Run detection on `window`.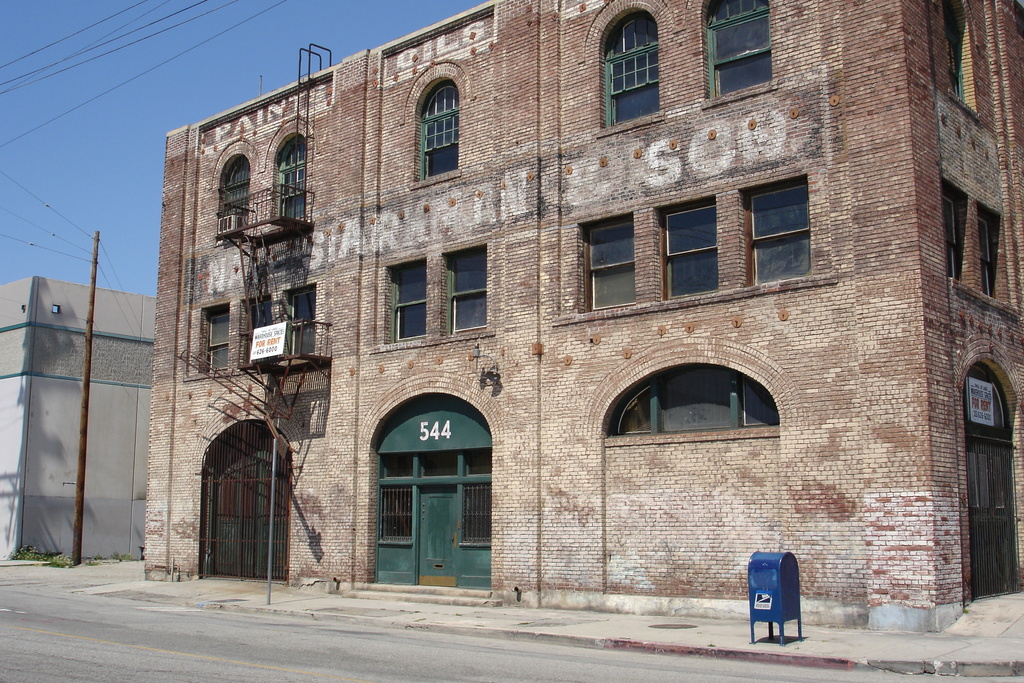
Result: detection(220, 154, 252, 220).
